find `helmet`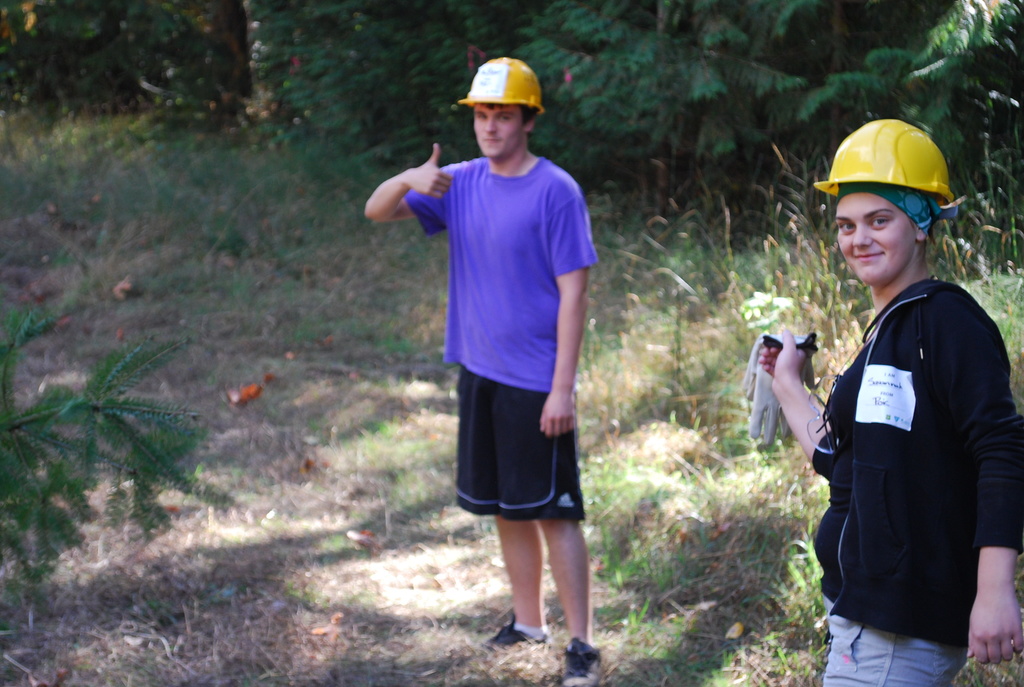
bbox=[834, 120, 952, 252]
